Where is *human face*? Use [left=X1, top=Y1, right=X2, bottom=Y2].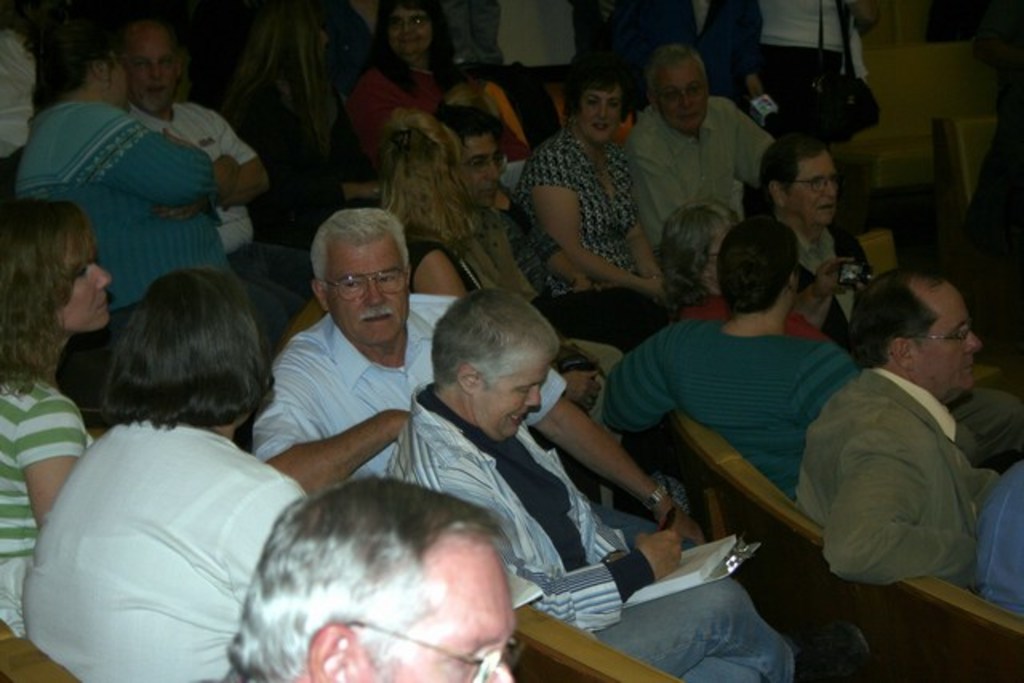
[left=581, top=77, right=626, bottom=144].
